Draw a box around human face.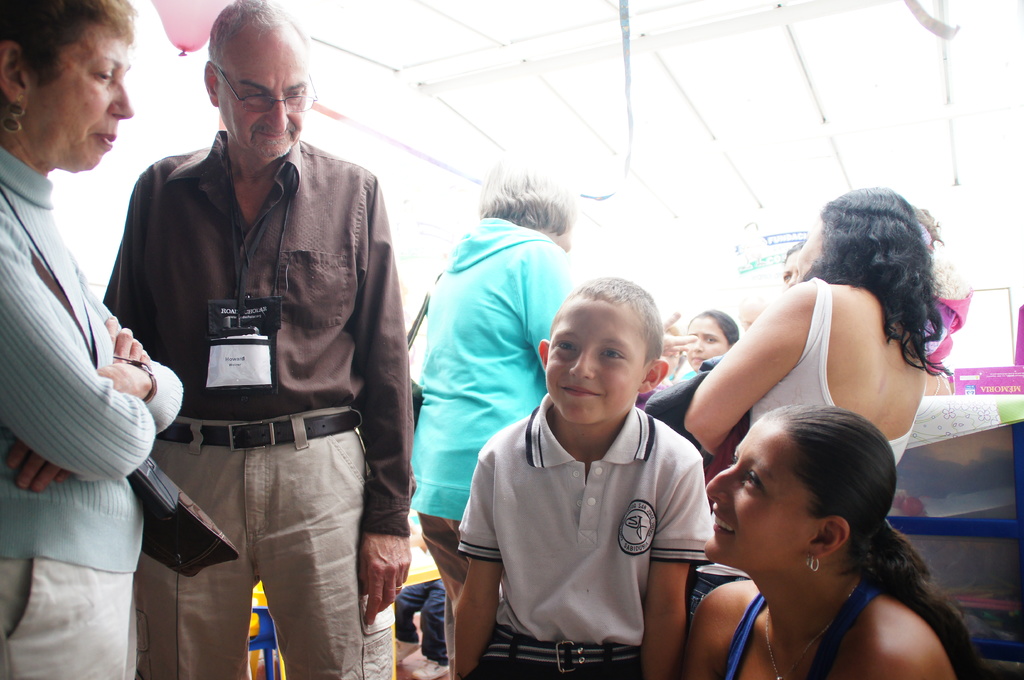
(x1=217, y1=17, x2=308, y2=161).
